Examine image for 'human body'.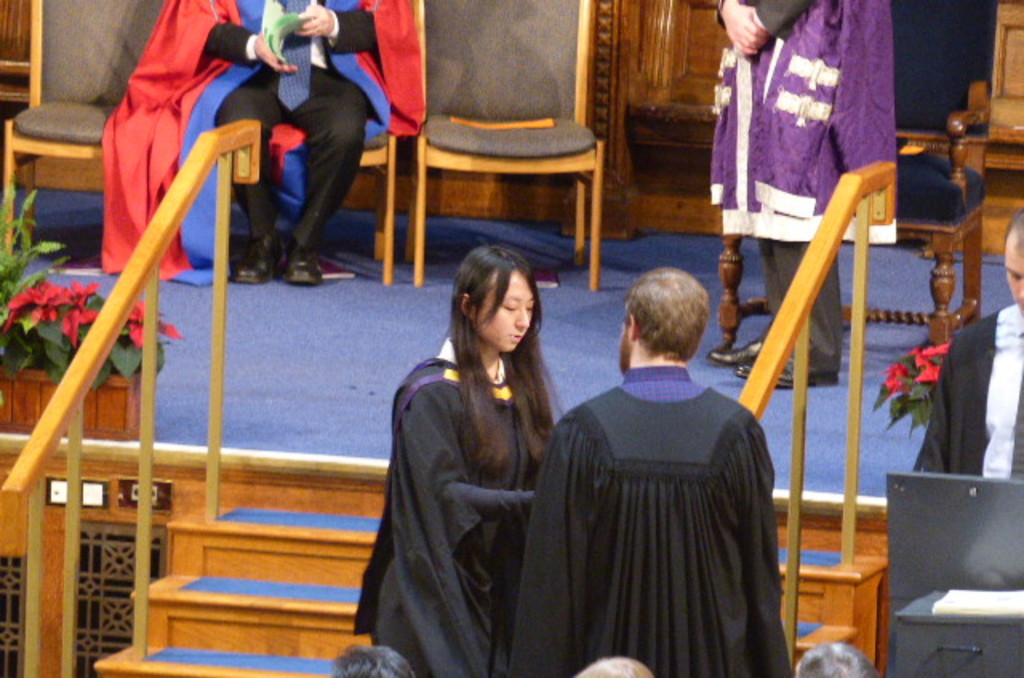
Examination result: [x1=915, y1=301, x2=1022, y2=475].
